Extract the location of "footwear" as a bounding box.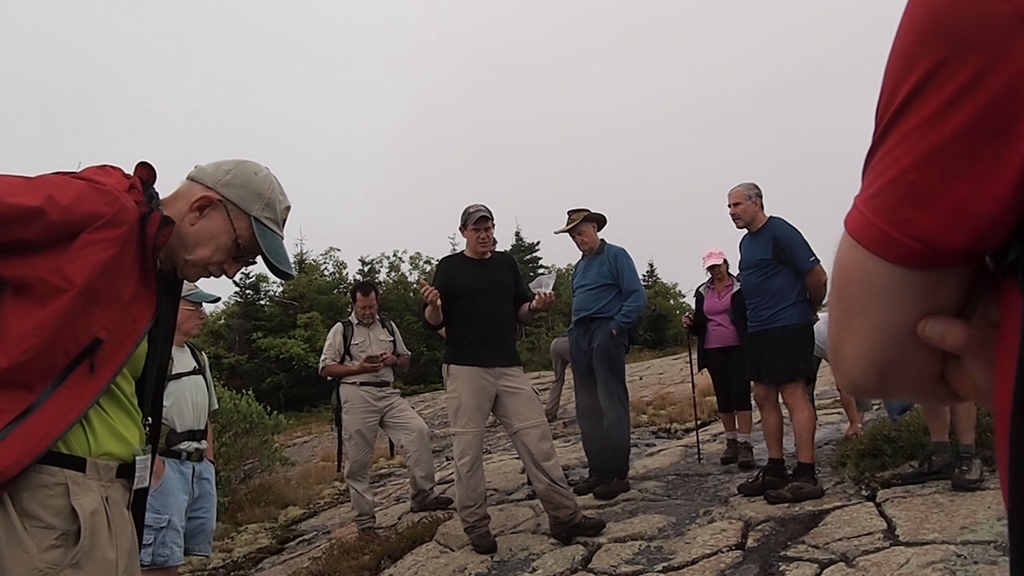
761 470 833 505.
